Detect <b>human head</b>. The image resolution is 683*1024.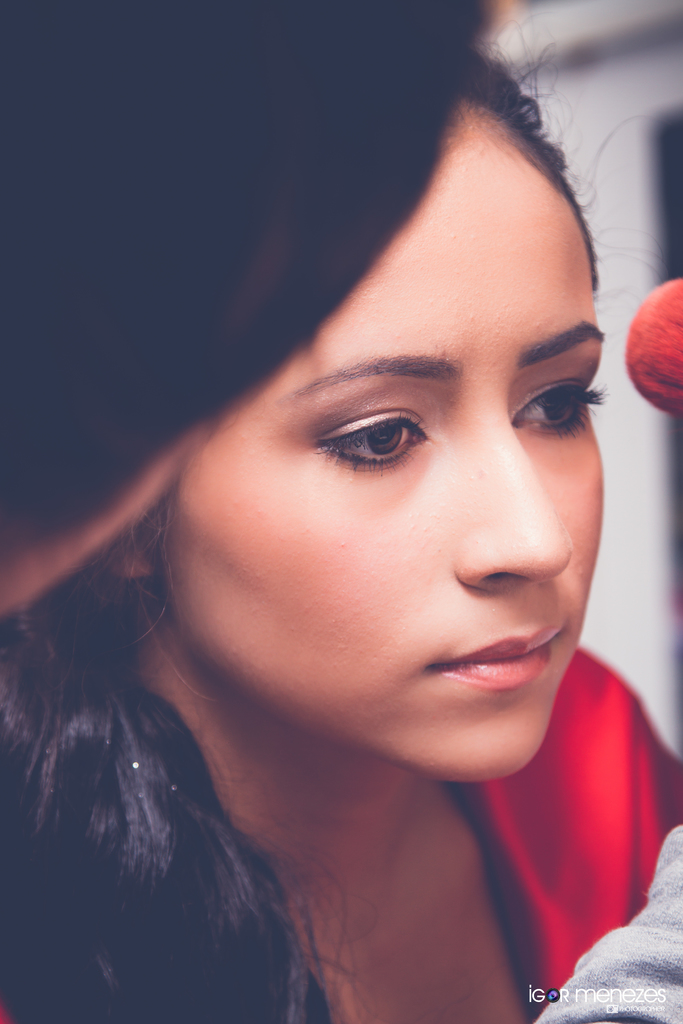
(left=113, top=67, right=598, bottom=885).
